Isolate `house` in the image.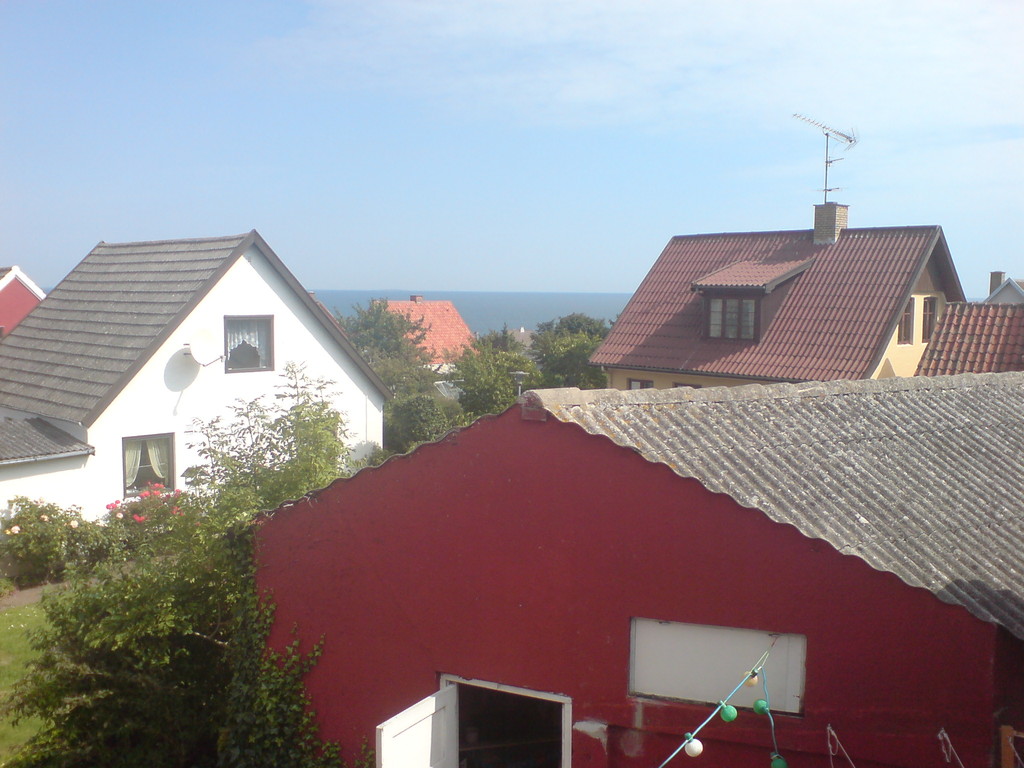
Isolated region: (239, 368, 1023, 767).
